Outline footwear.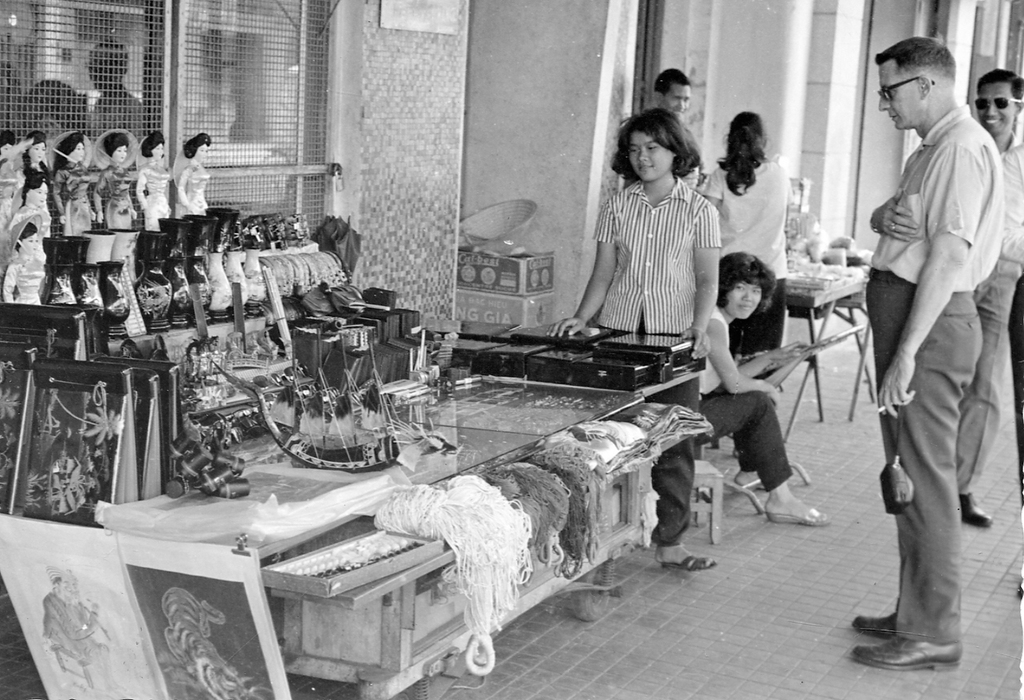
Outline: crop(773, 504, 828, 532).
